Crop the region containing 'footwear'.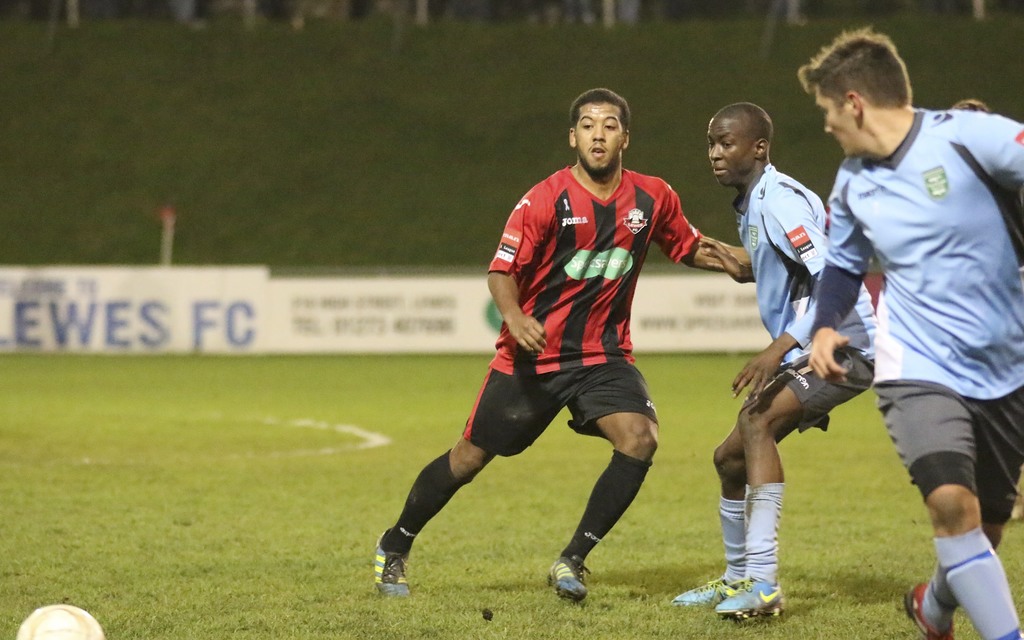
Crop region: region(548, 555, 593, 598).
